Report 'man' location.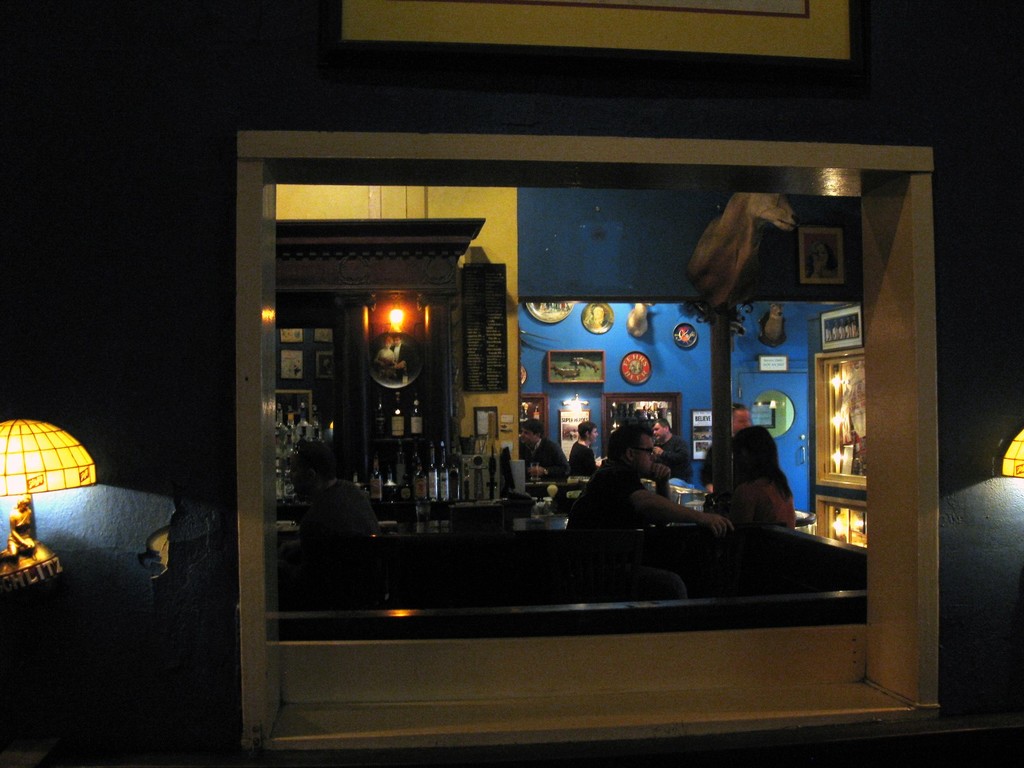
Report: [left=287, top=442, right=382, bottom=539].
